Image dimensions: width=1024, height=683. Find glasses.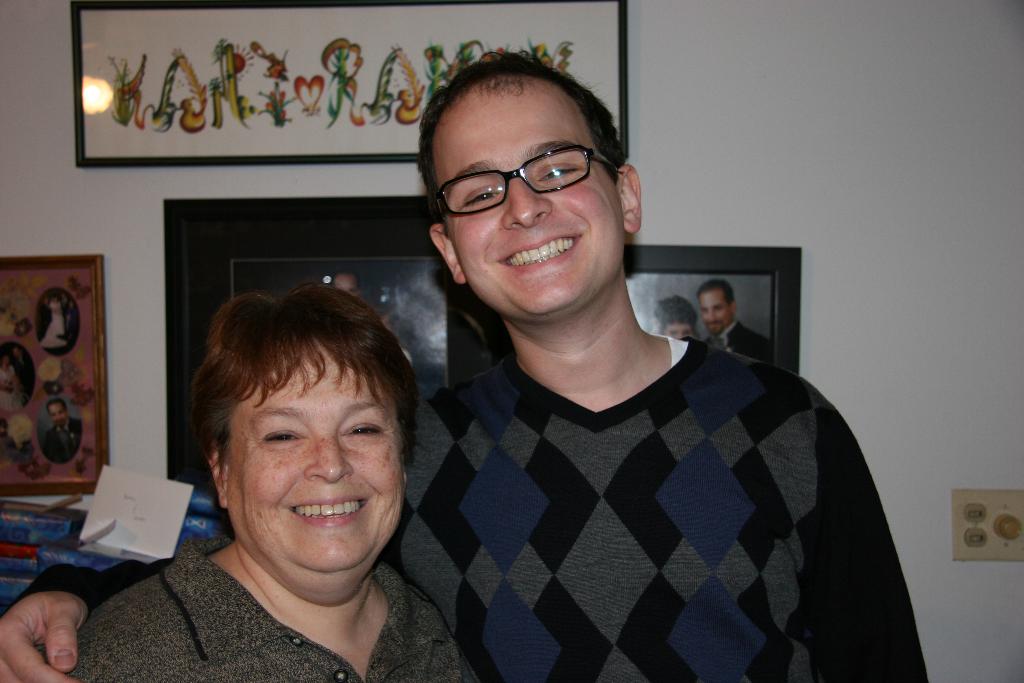
detection(424, 136, 631, 211).
